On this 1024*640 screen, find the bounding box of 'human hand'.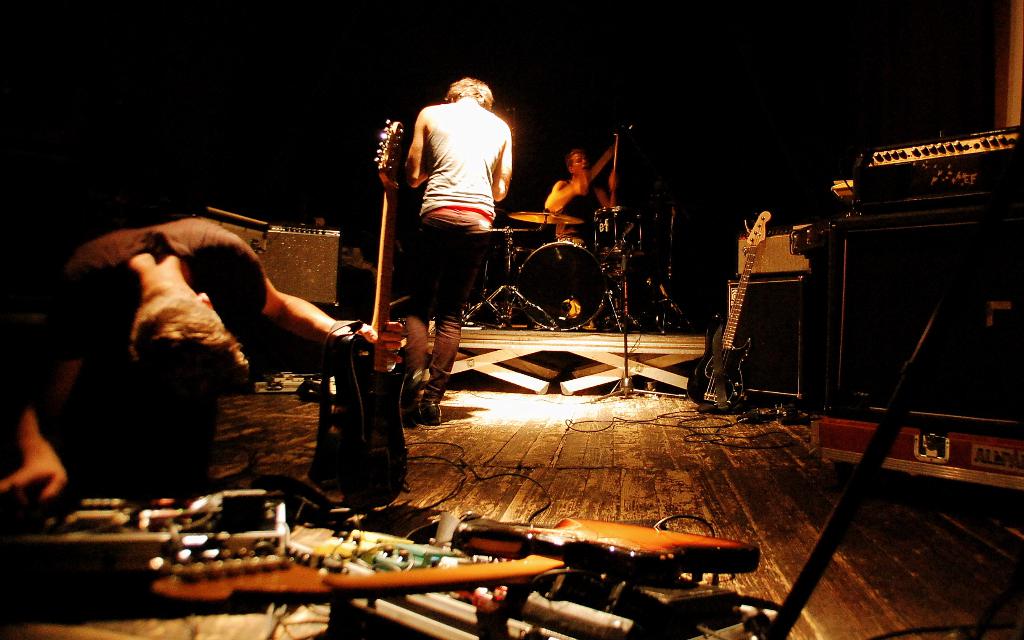
Bounding box: [left=0, top=457, right=68, bottom=522].
